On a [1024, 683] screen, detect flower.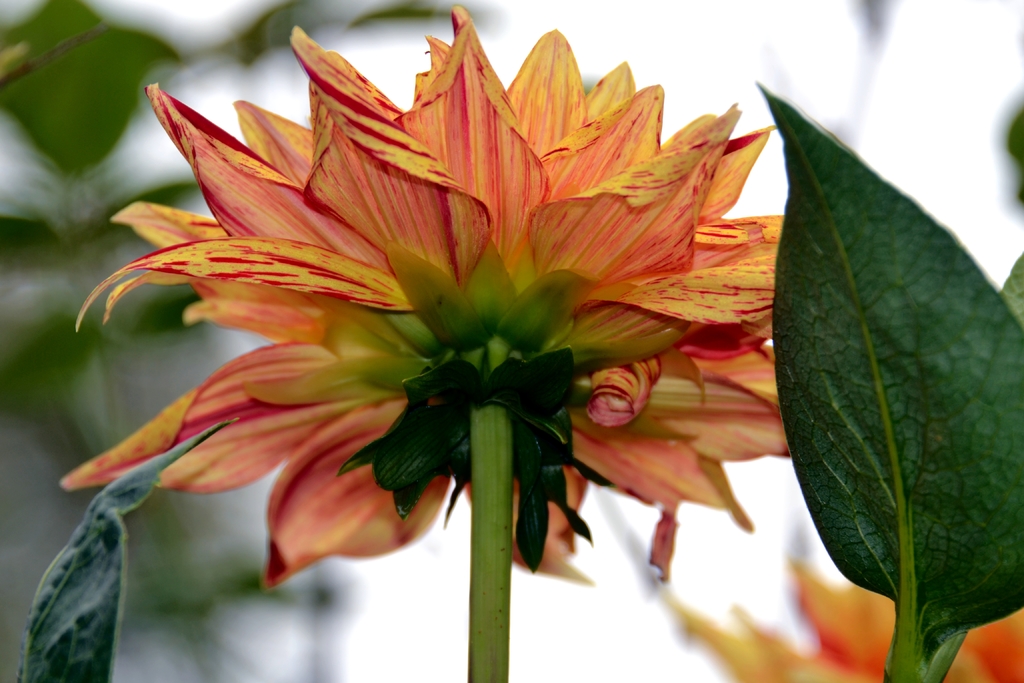
rect(52, 0, 792, 605).
